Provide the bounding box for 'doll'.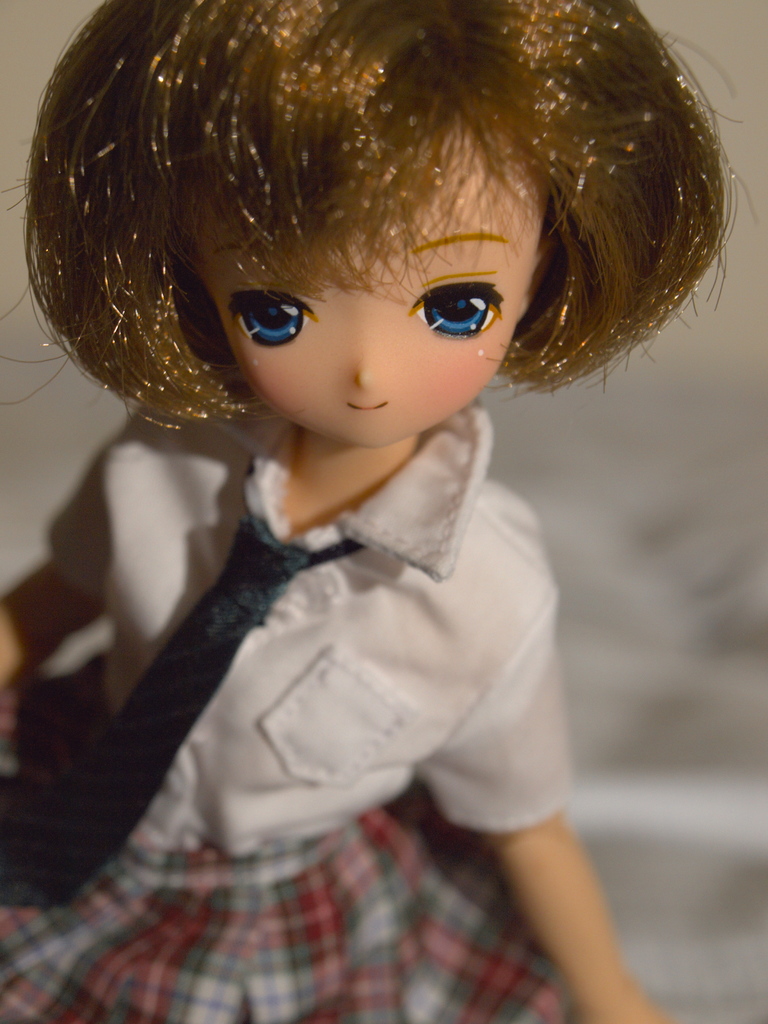
(0,0,756,1018).
